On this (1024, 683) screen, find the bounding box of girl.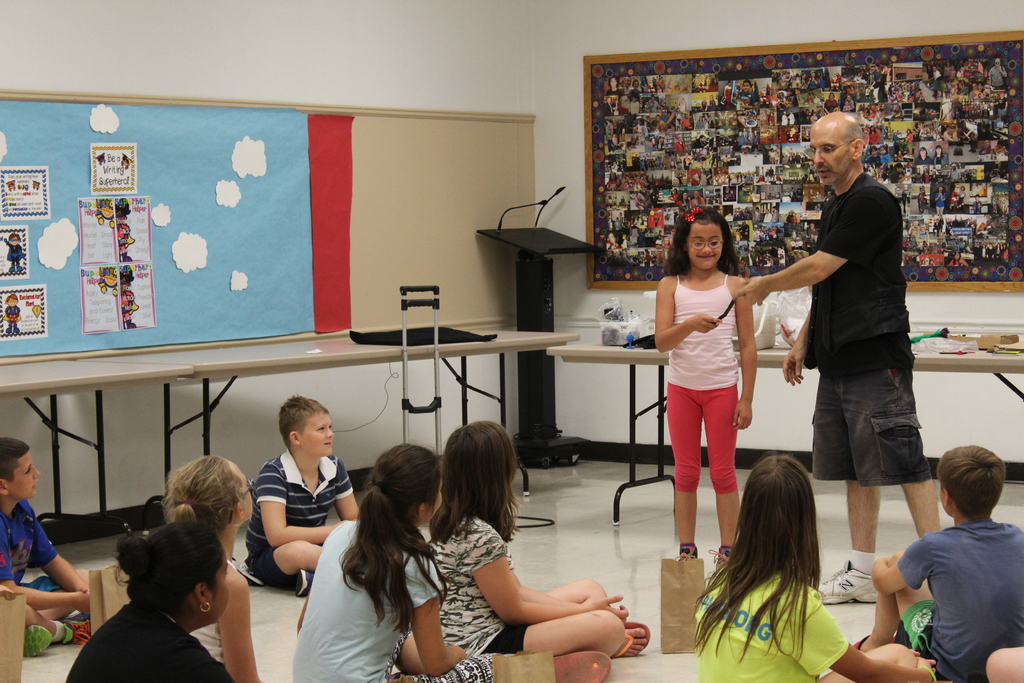
Bounding box: l=161, t=452, r=262, b=682.
